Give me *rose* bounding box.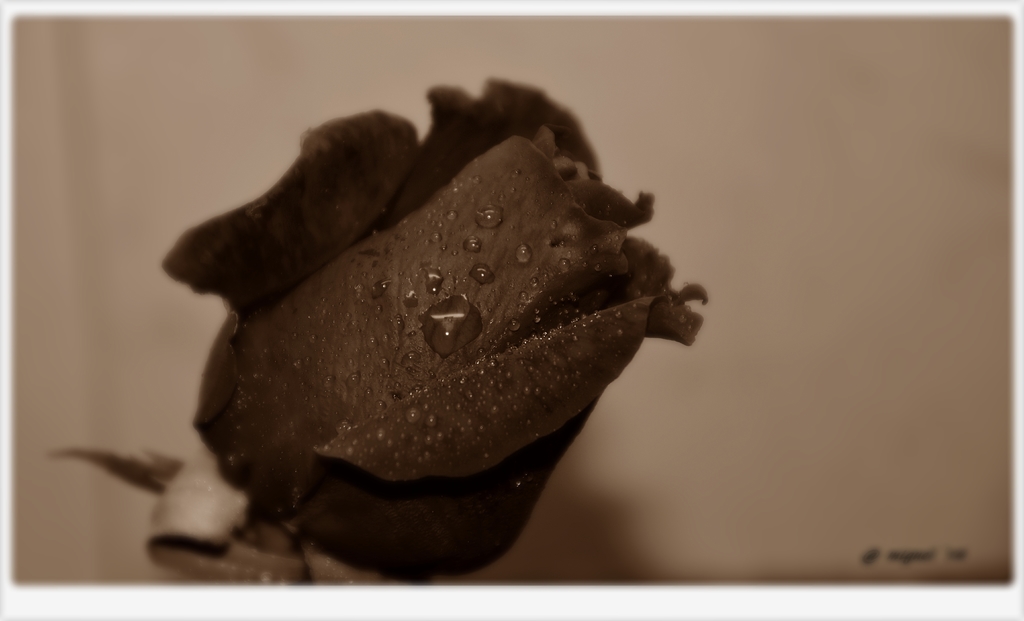
detection(161, 72, 710, 580).
